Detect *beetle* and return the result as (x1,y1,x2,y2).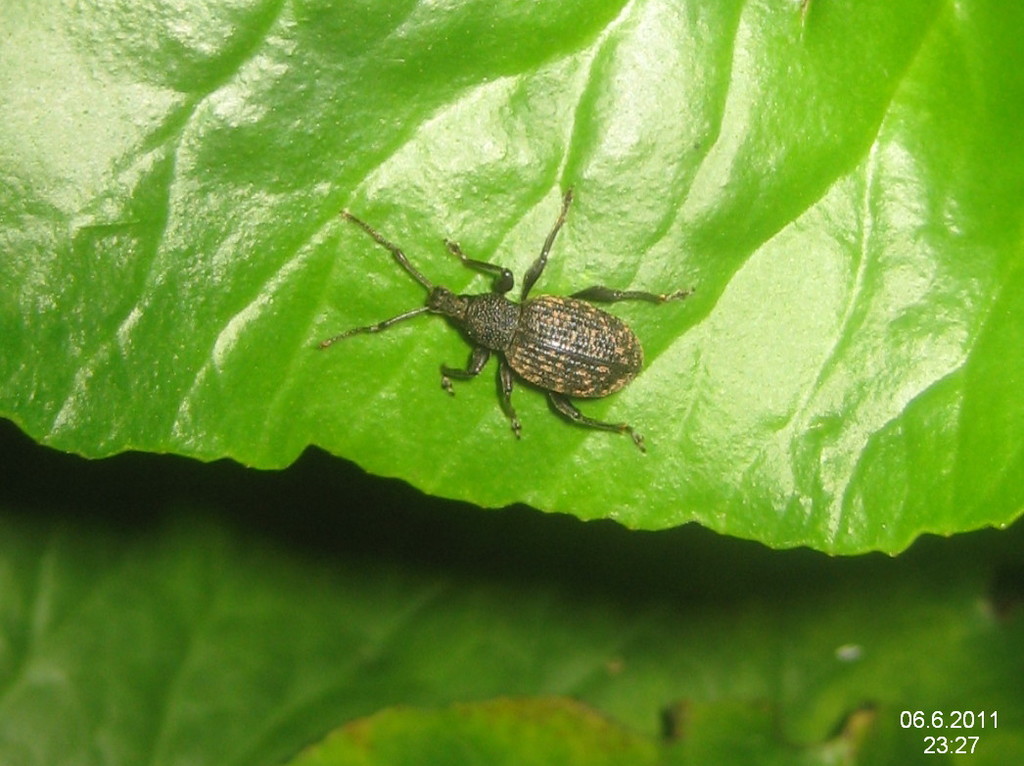
(318,220,704,448).
